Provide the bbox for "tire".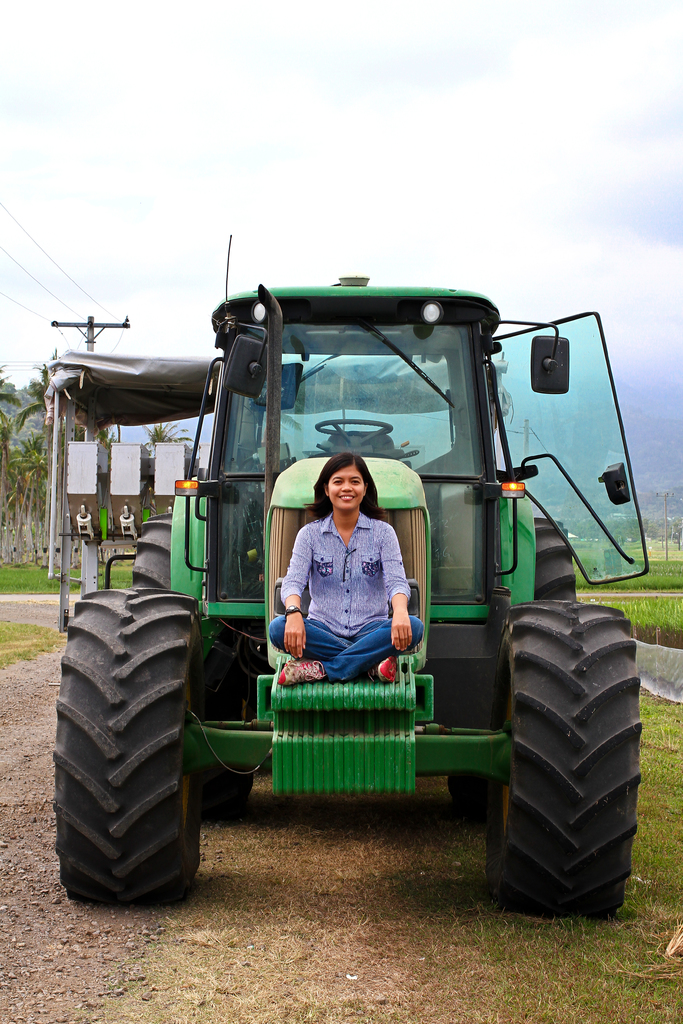
(529,513,575,599).
